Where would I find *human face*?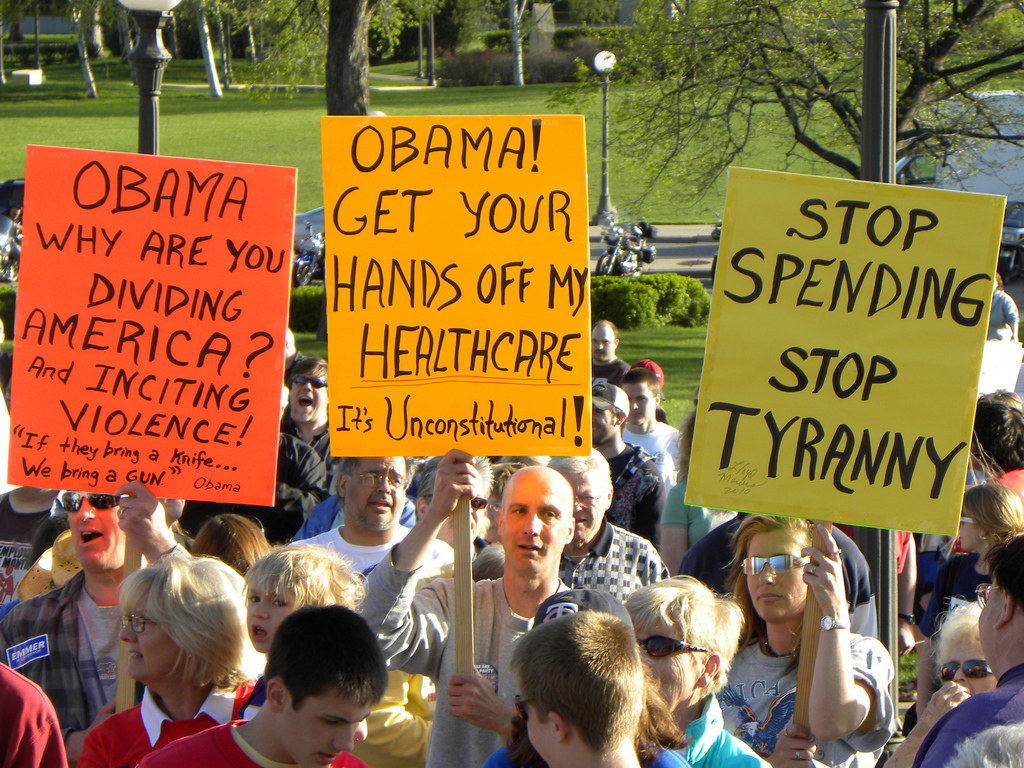
At select_region(285, 696, 370, 767).
